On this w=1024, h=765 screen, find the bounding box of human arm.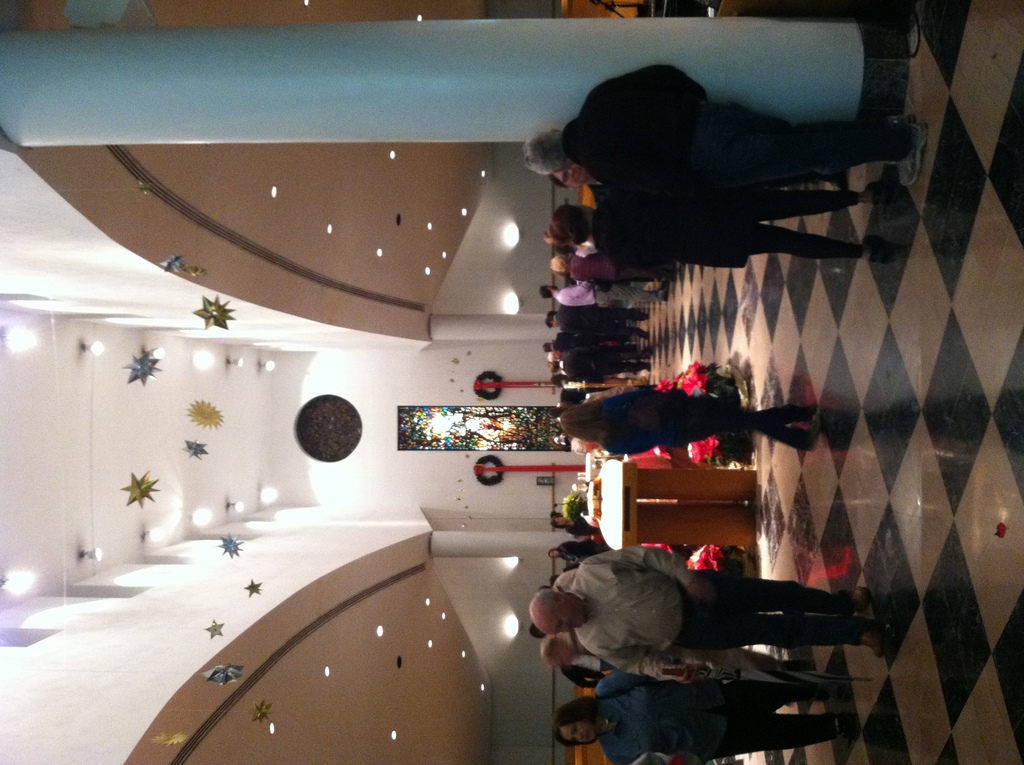
Bounding box: [left=584, top=545, right=716, bottom=603].
